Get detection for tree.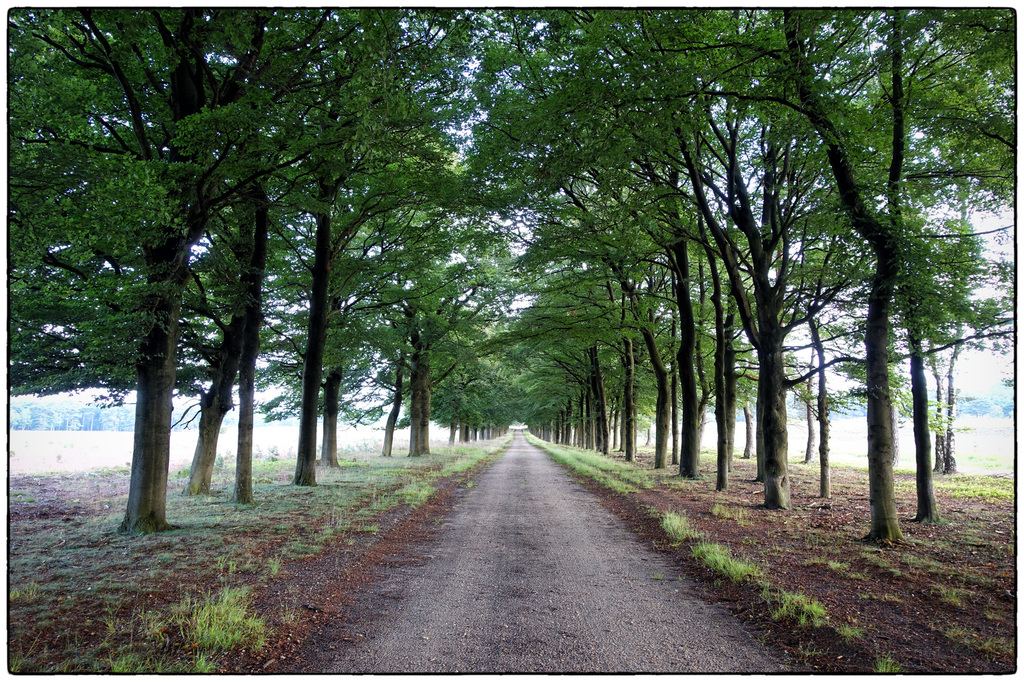
Detection: locate(447, 322, 499, 445).
